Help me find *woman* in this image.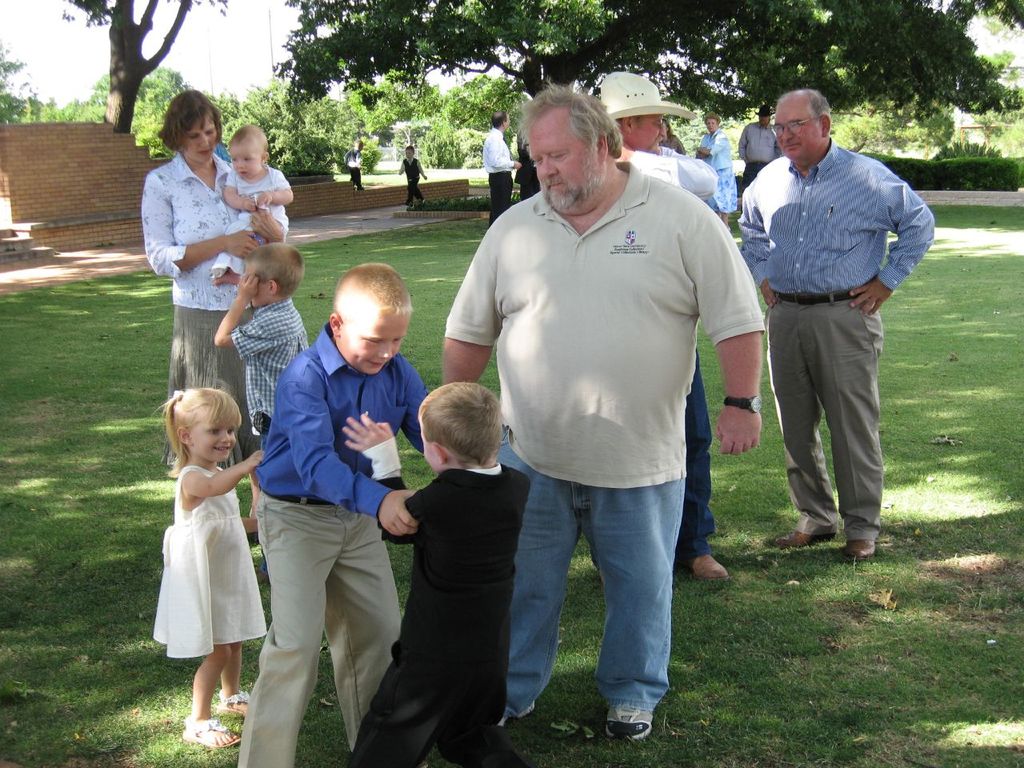
Found it: locate(125, 98, 291, 457).
